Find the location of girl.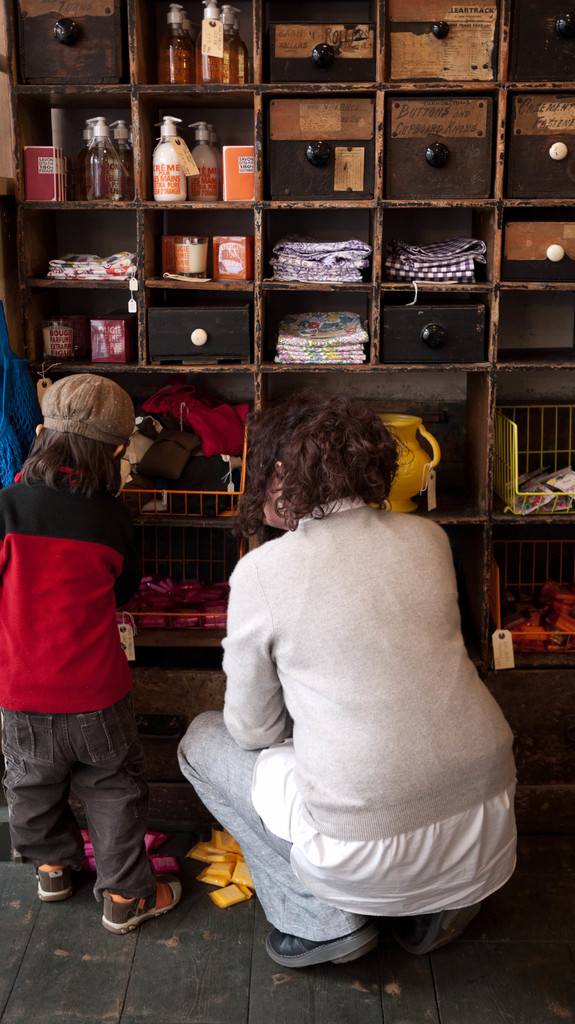
Location: [0,372,183,935].
